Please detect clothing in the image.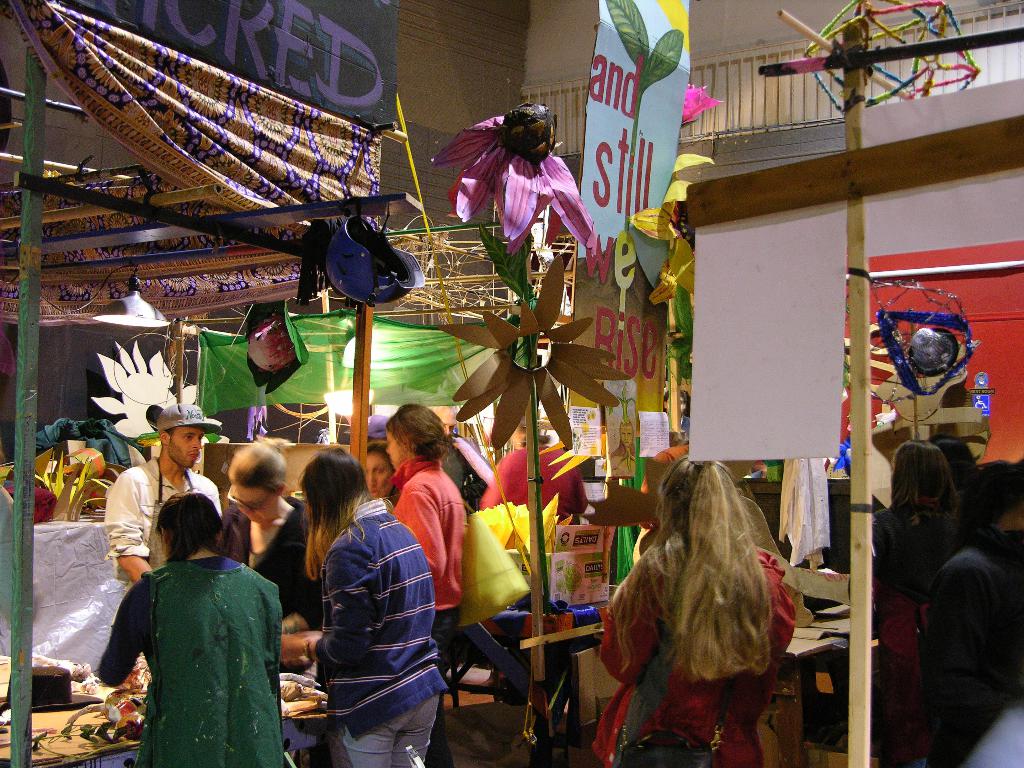
868,502,954,616.
